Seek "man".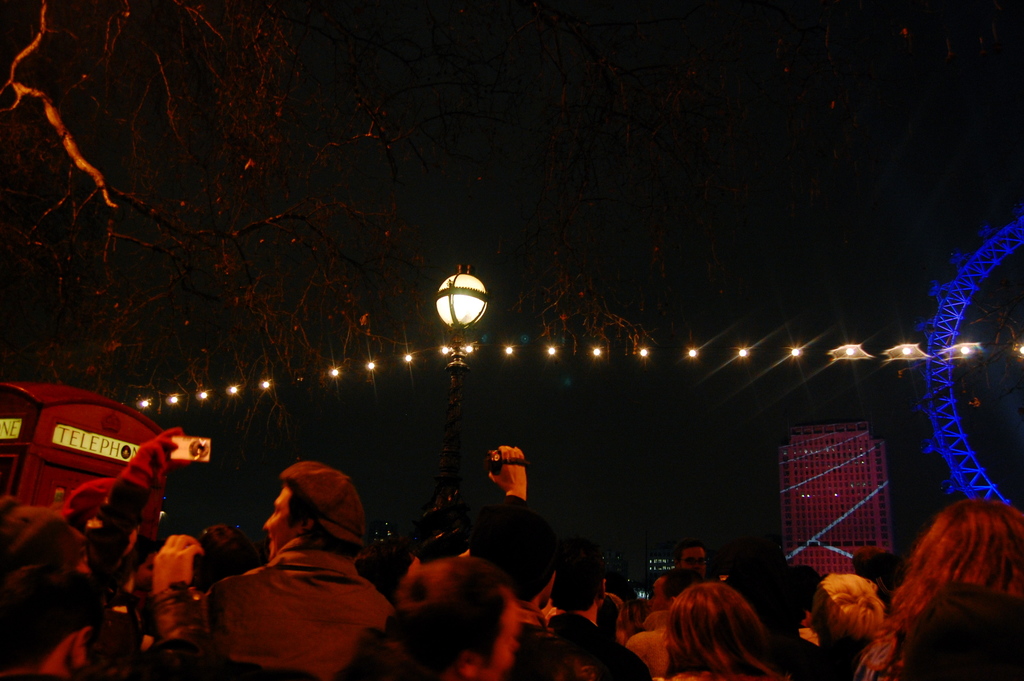
bbox(171, 452, 408, 671).
